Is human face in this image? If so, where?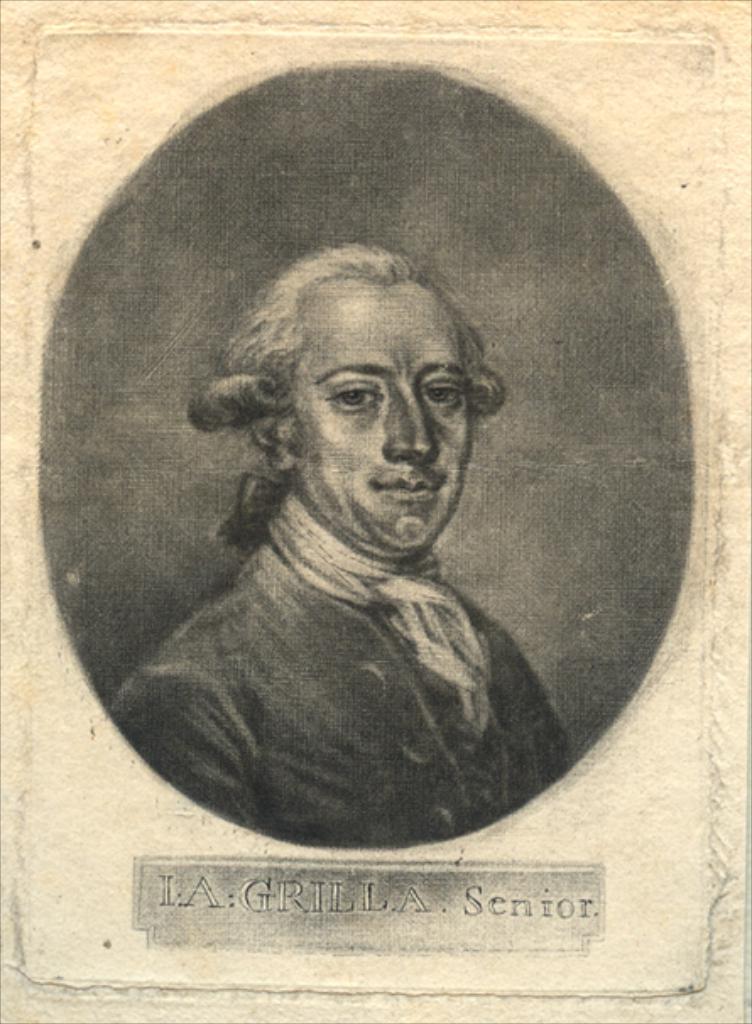
Yes, at pyautogui.locateOnScreen(287, 277, 473, 553).
